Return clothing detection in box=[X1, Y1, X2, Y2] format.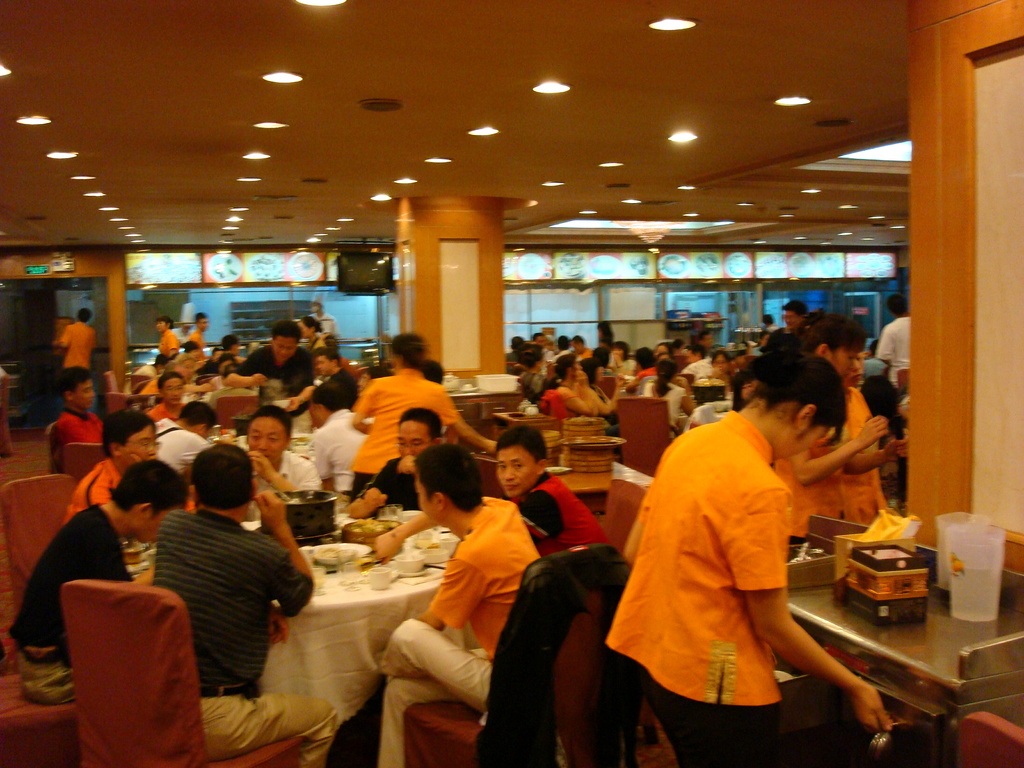
box=[367, 450, 426, 511].
